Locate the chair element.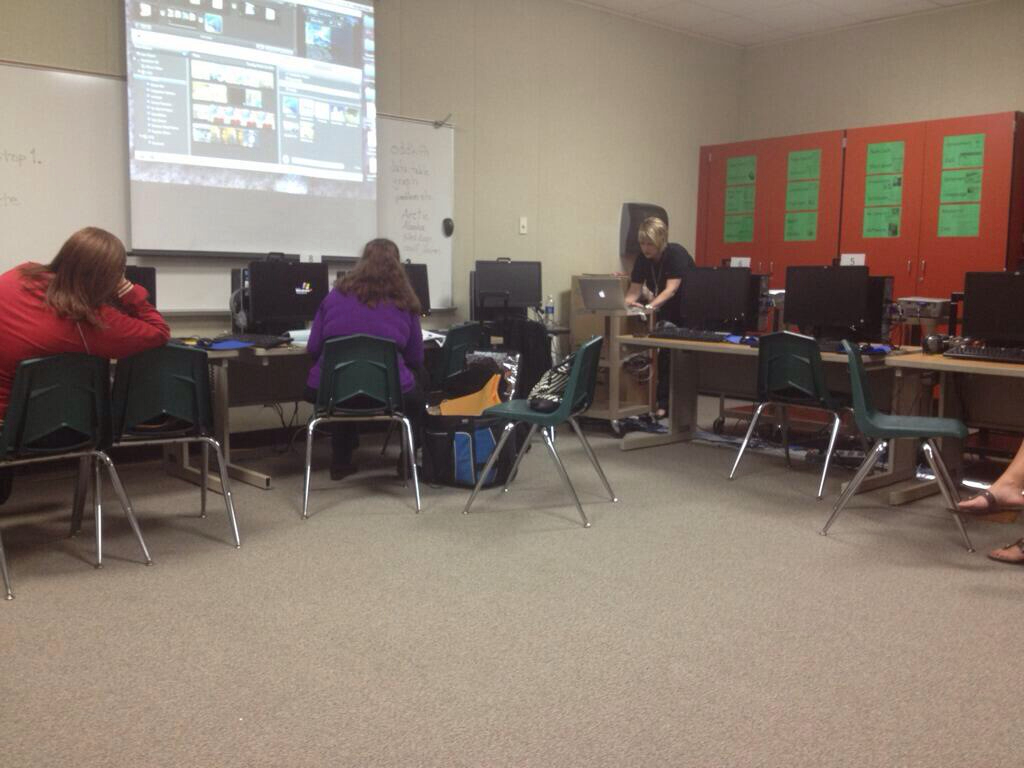
Element bbox: region(81, 340, 241, 568).
